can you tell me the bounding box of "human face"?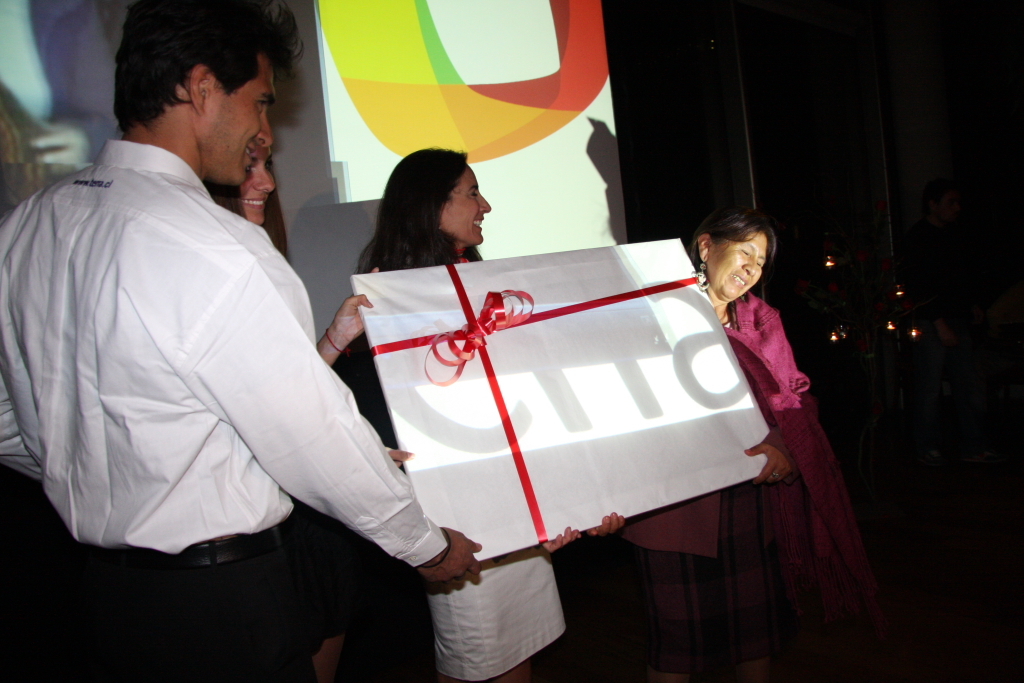
bbox=(439, 164, 493, 247).
